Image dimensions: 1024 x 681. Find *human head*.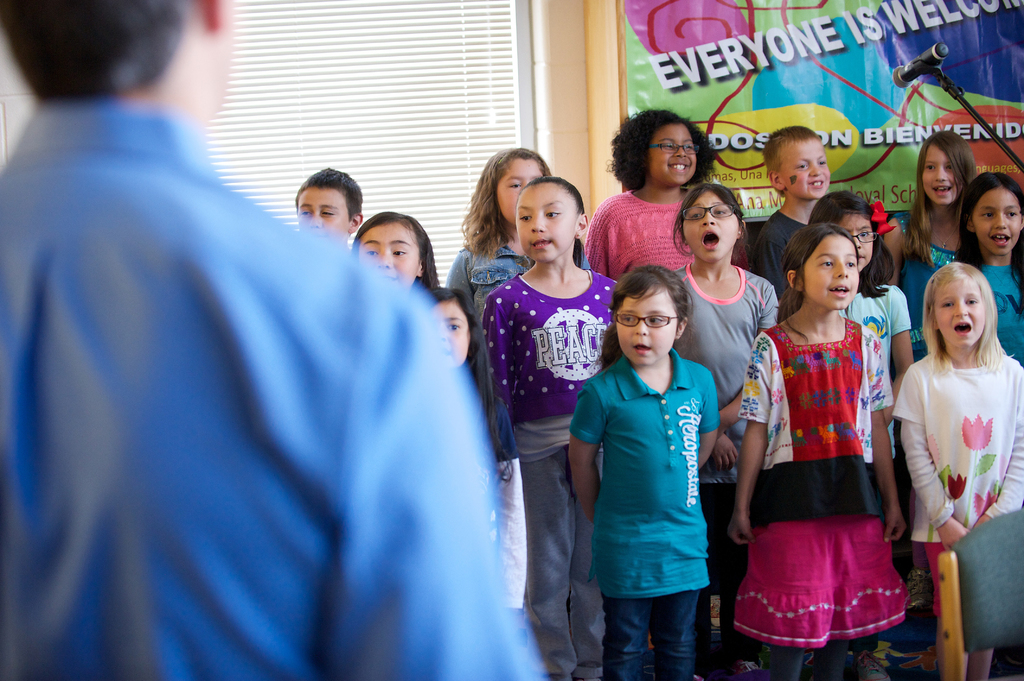
bbox=[0, 0, 235, 125].
